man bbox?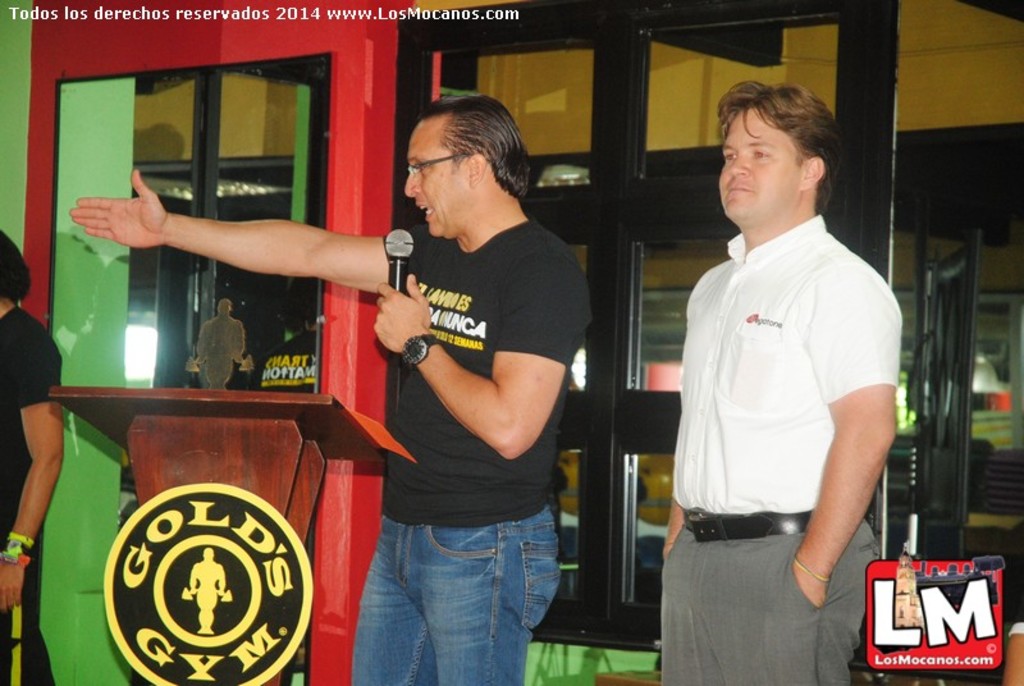
{"left": 660, "top": 79, "right": 904, "bottom": 685}
